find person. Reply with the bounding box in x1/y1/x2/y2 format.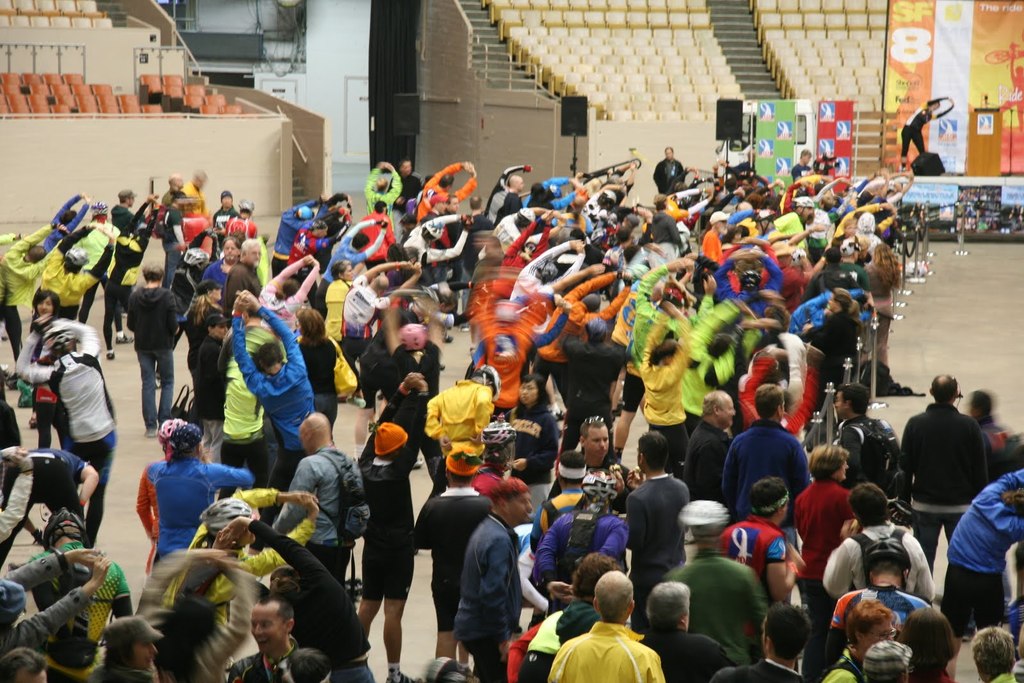
275/415/351/599.
